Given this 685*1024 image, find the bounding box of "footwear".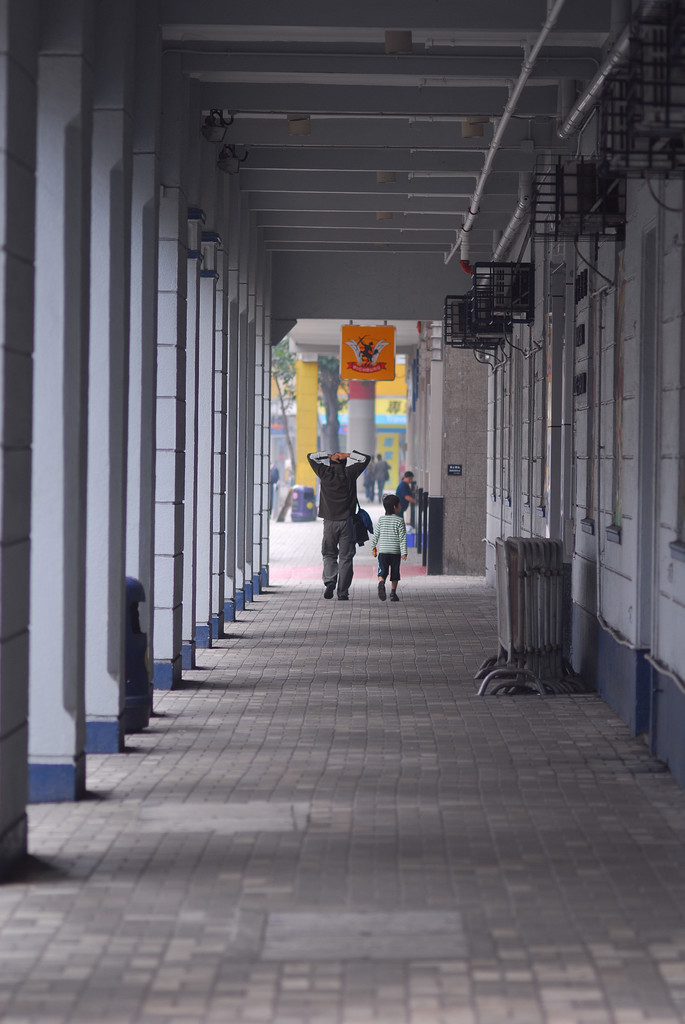
bbox=[322, 580, 336, 599].
